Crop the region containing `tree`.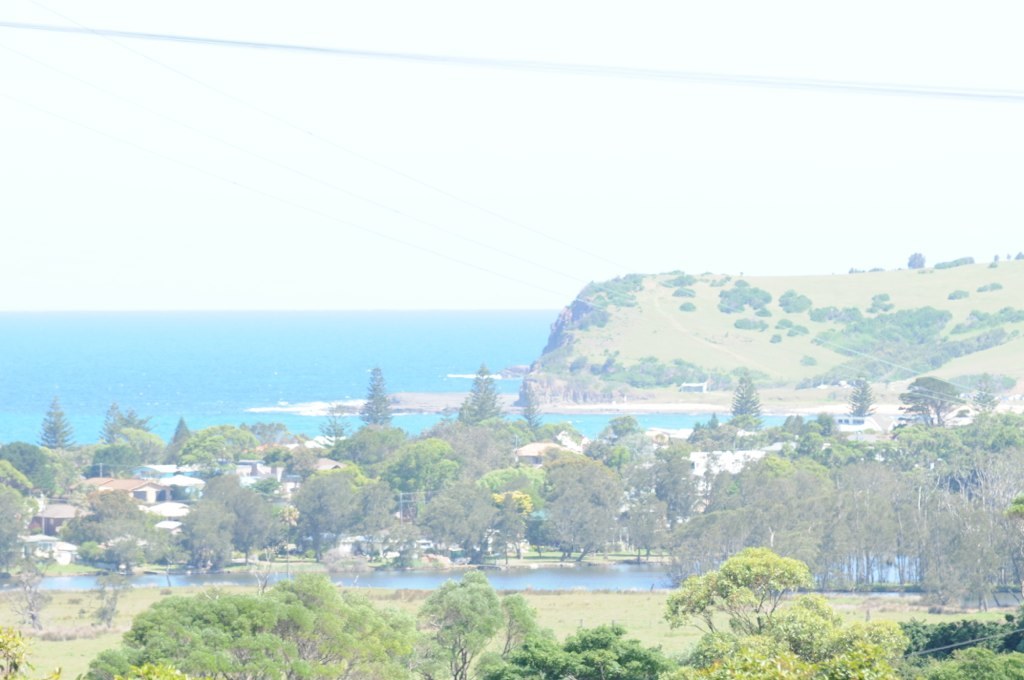
Crop region: box=[905, 253, 926, 270].
